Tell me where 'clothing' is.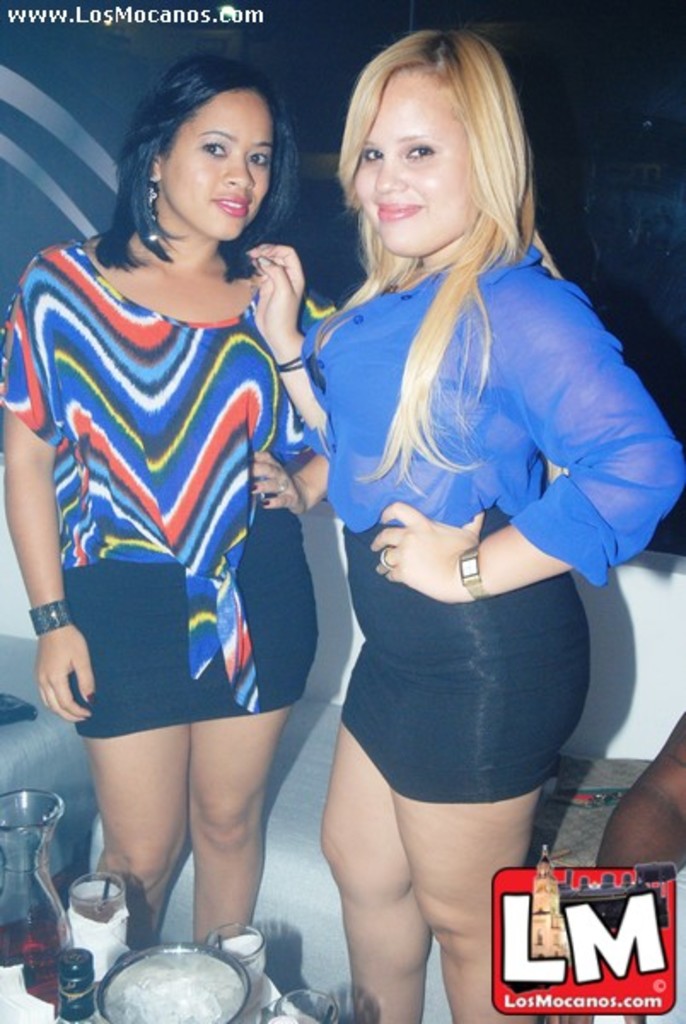
'clothing' is at left=0, top=247, right=331, bottom=748.
